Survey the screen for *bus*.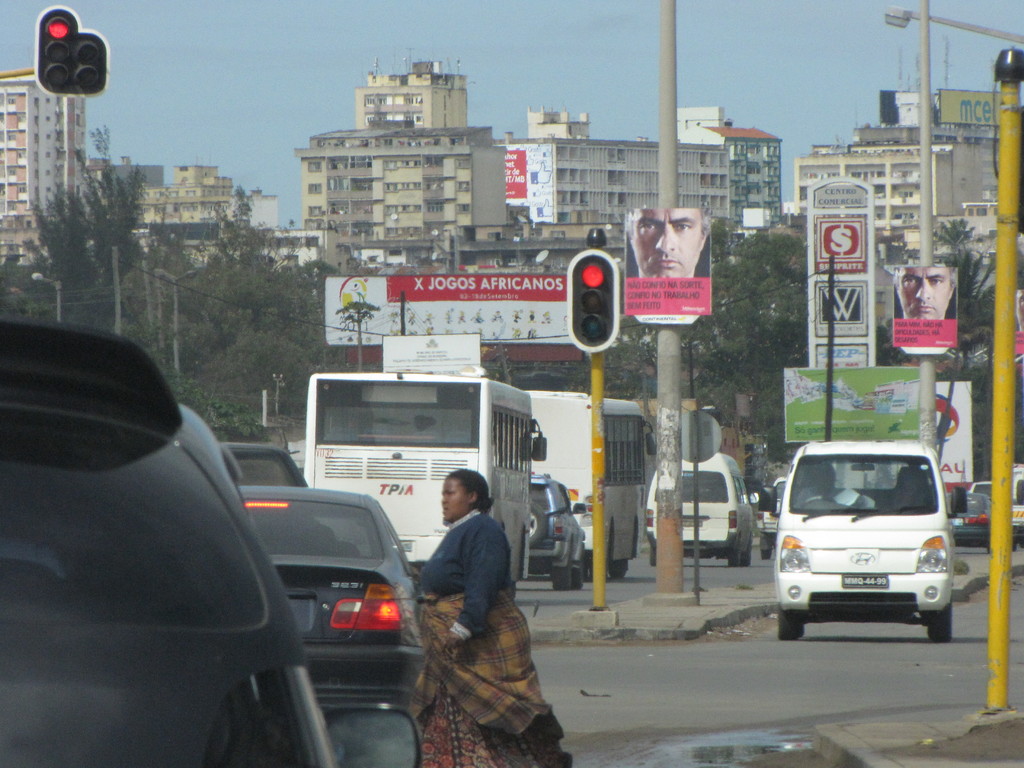
Survey found: (left=299, top=378, right=547, bottom=588).
